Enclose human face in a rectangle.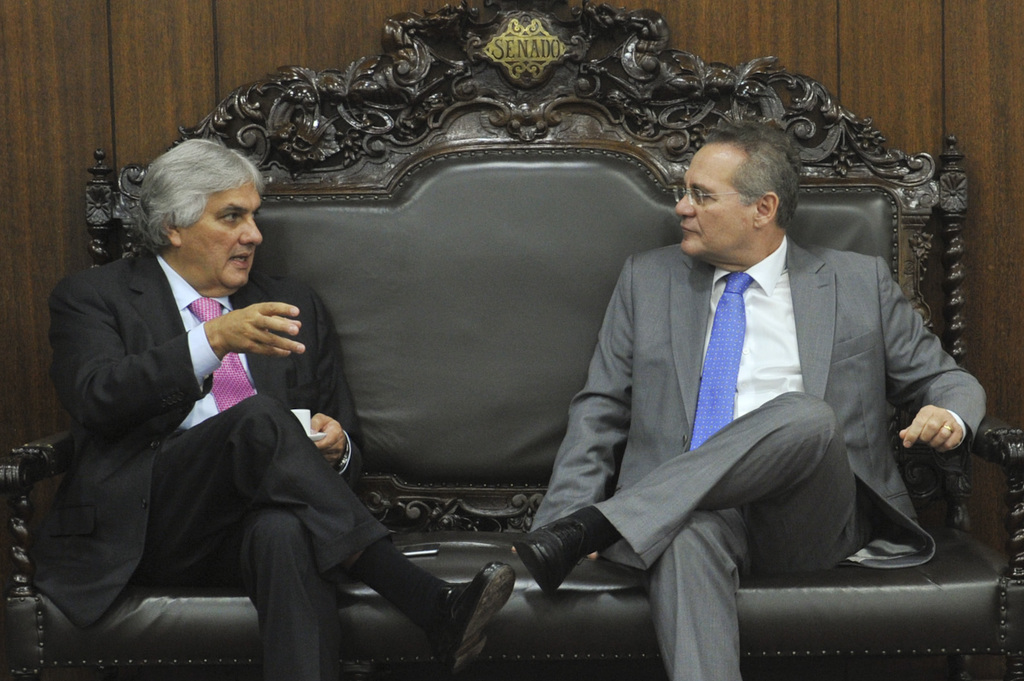
left=676, top=136, right=764, bottom=258.
